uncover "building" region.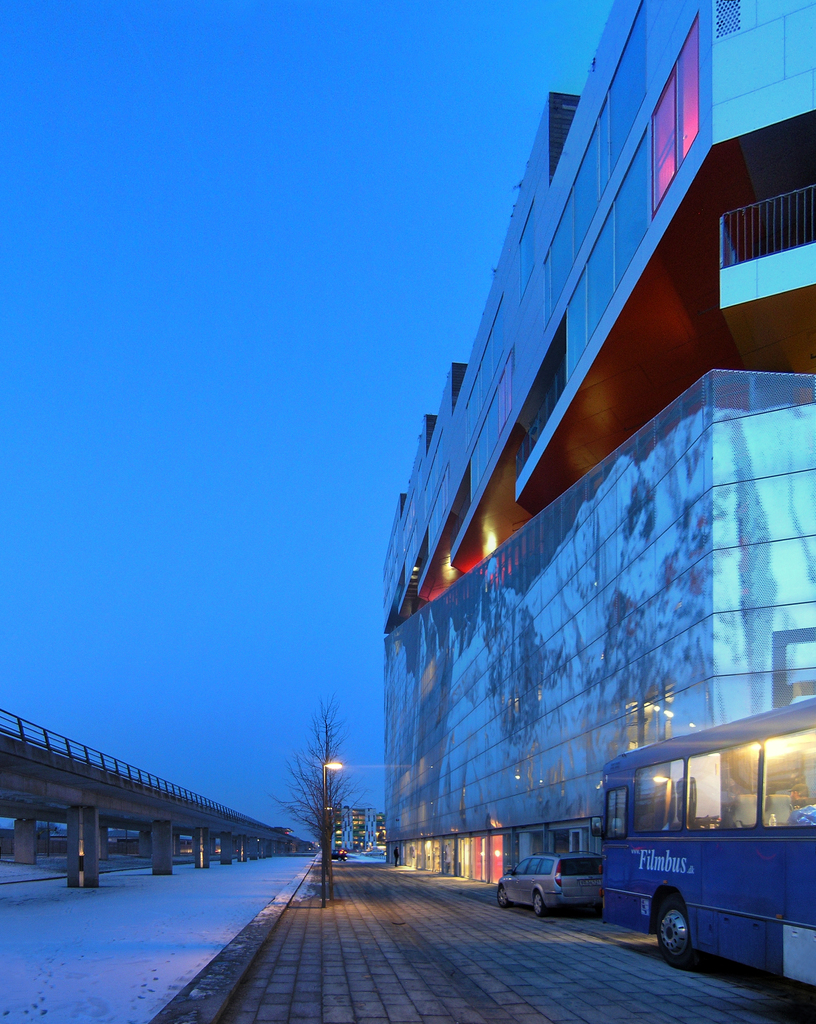
Uncovered: <box>388,1,815,884</box>.
